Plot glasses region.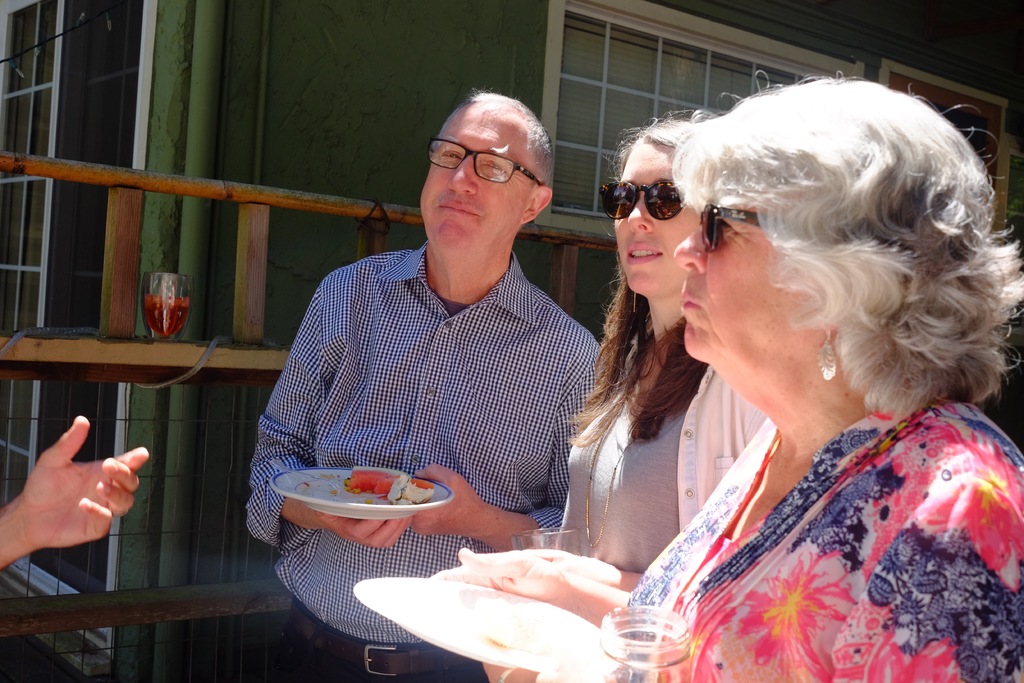
Plotted at {"left": 596, "top": 179, "right": 683, "bottom": 224}.
